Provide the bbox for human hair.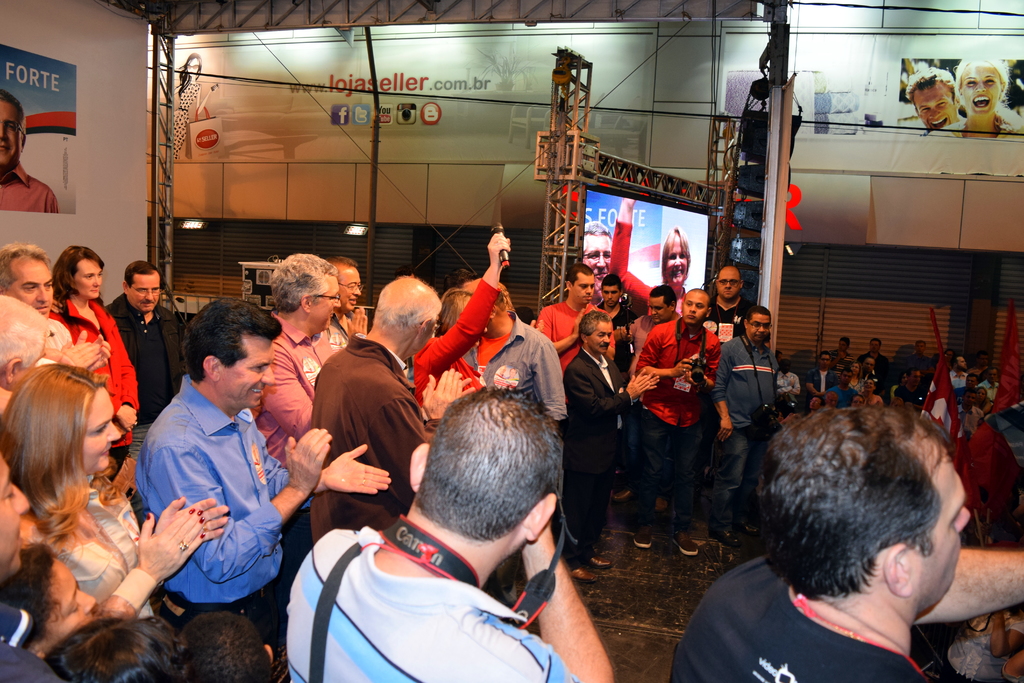
964,375,977,384.
